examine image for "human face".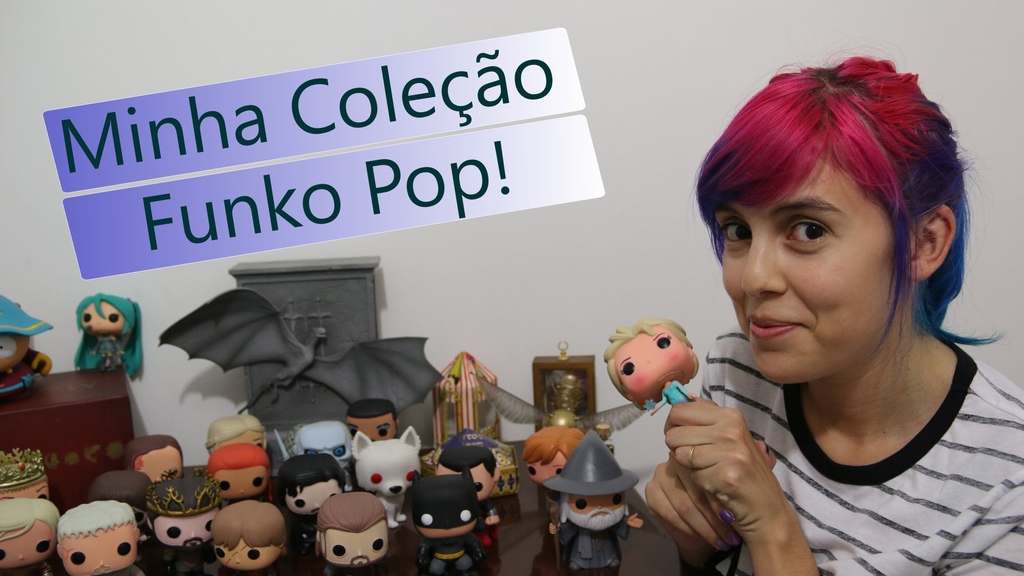
Examination result: x1=717 y1=159 x2=912 y2=381.
